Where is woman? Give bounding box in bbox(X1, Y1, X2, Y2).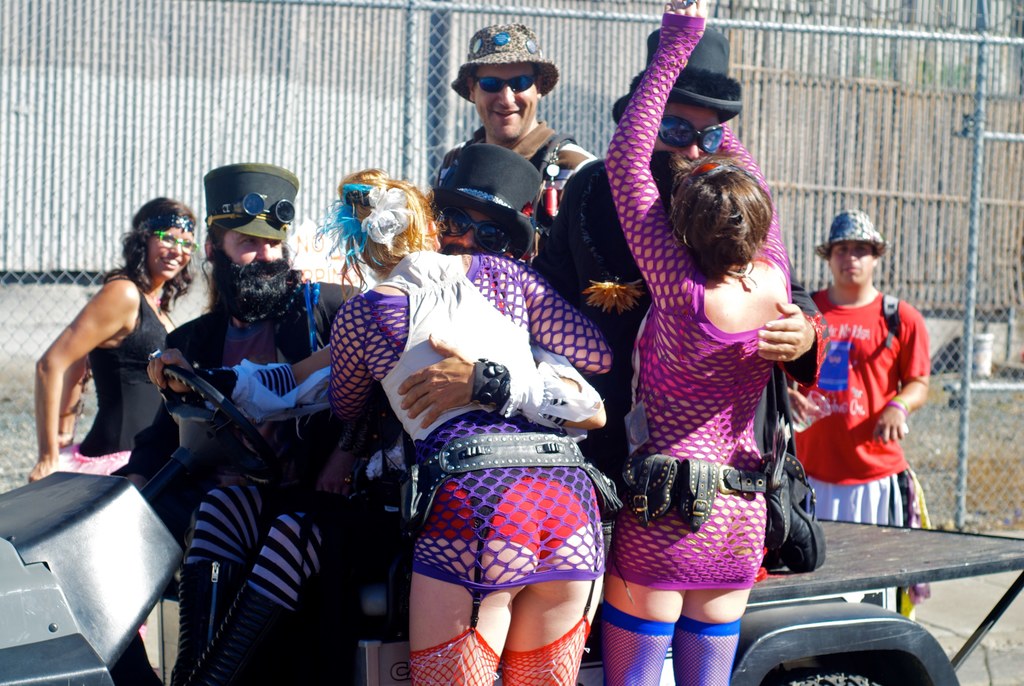
bbox(330, 141, 624, 685).
